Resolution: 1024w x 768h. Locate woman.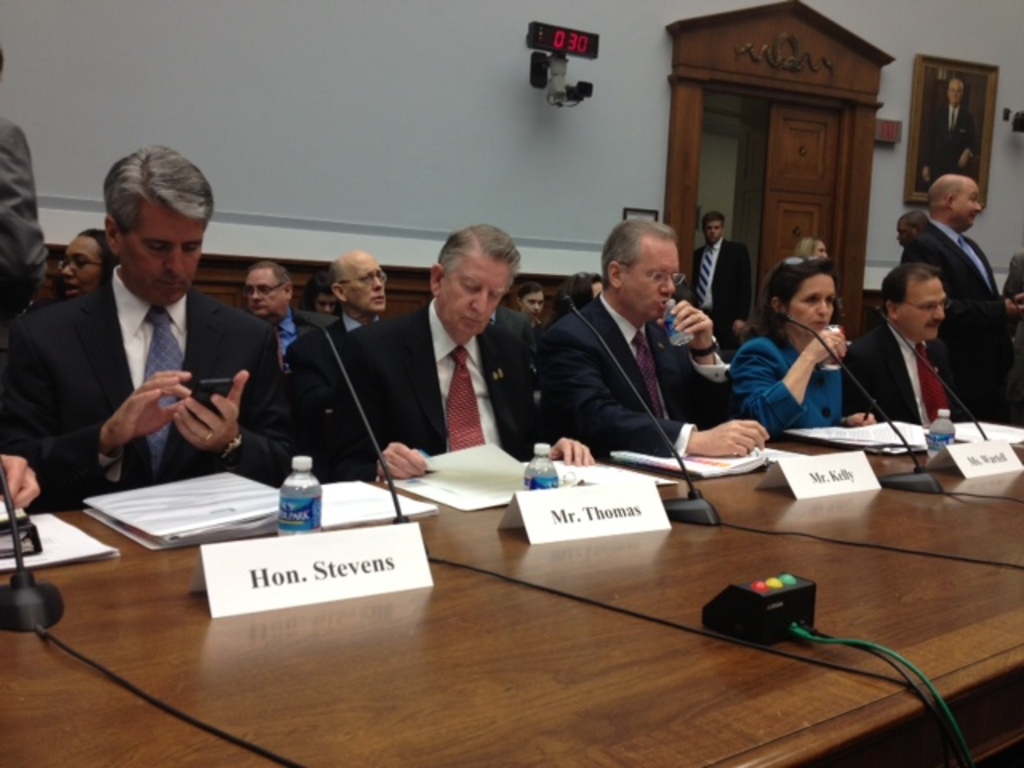
[726, 256, 878, 438].
